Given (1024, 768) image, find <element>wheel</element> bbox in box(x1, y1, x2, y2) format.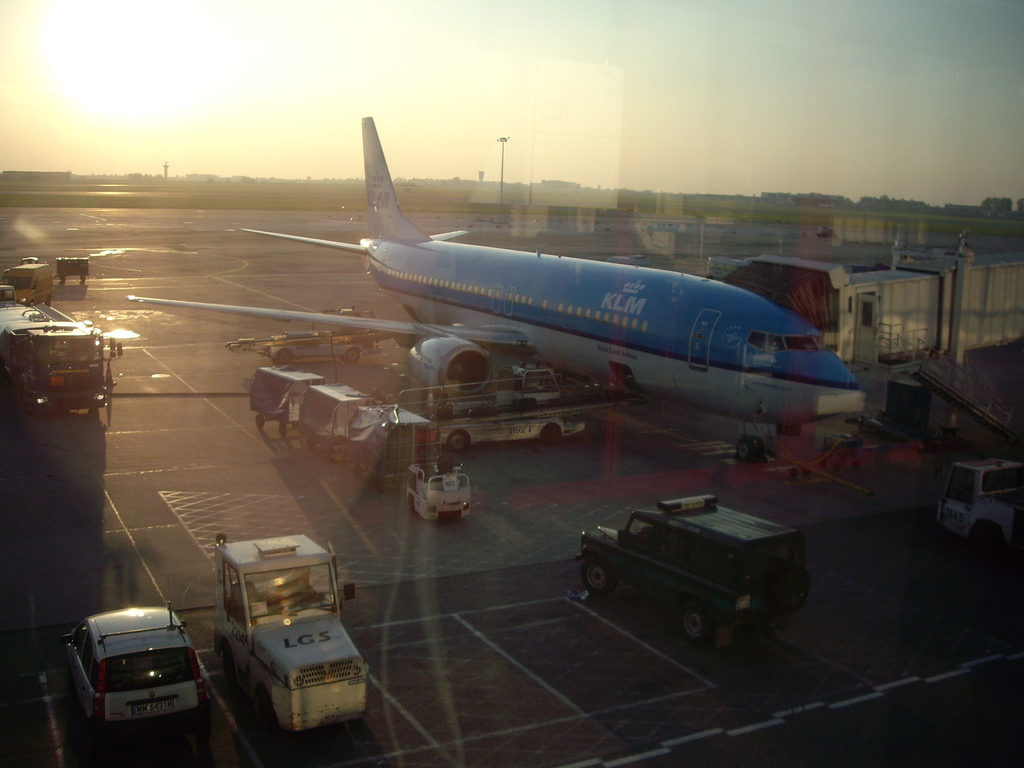
box(582, 556, 613, 592).
